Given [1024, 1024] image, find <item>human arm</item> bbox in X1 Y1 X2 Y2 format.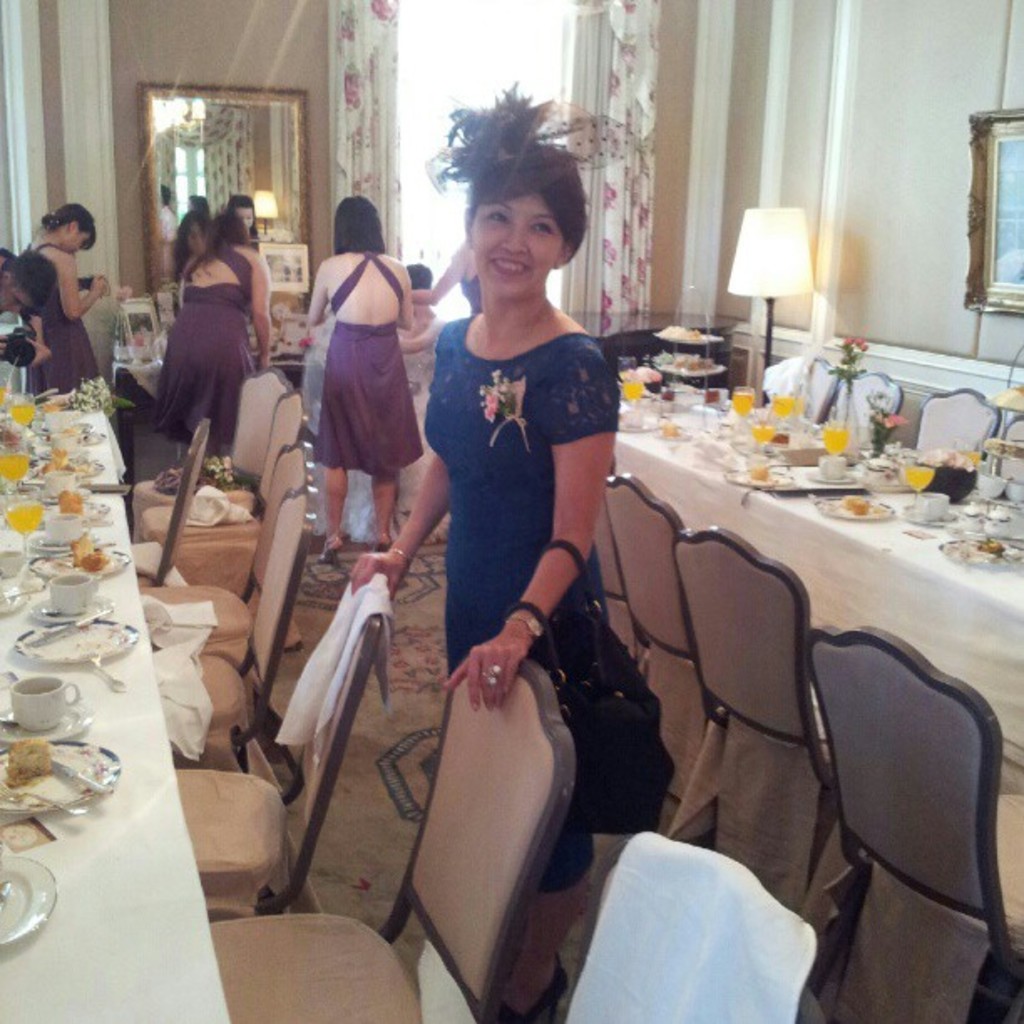
350 452 452 602.
